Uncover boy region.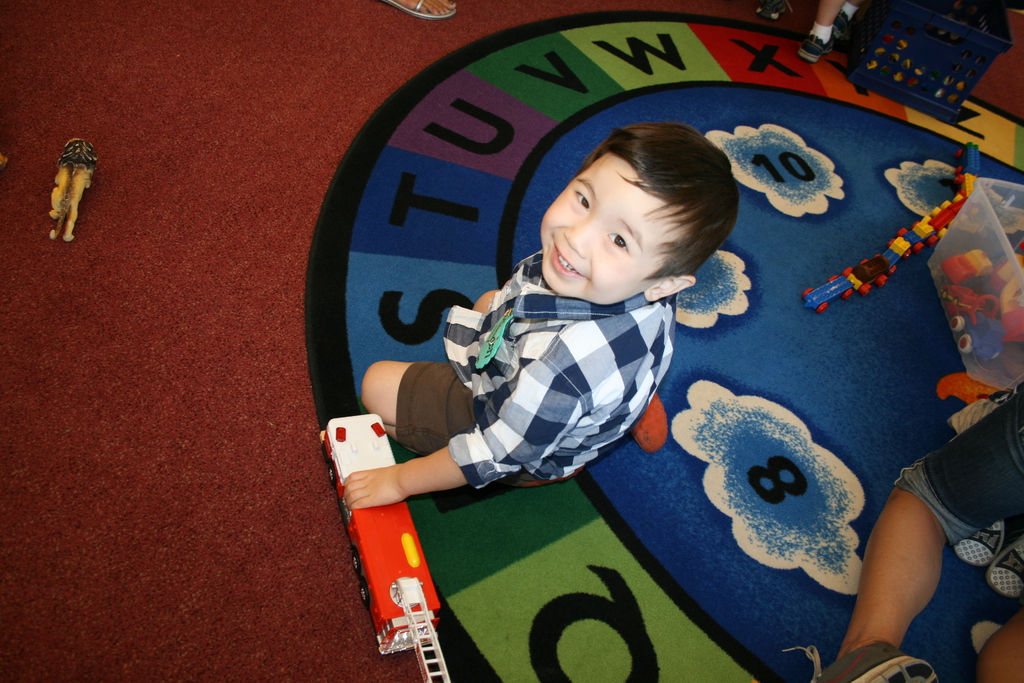
Uncovered: [783,375,1023,682].
